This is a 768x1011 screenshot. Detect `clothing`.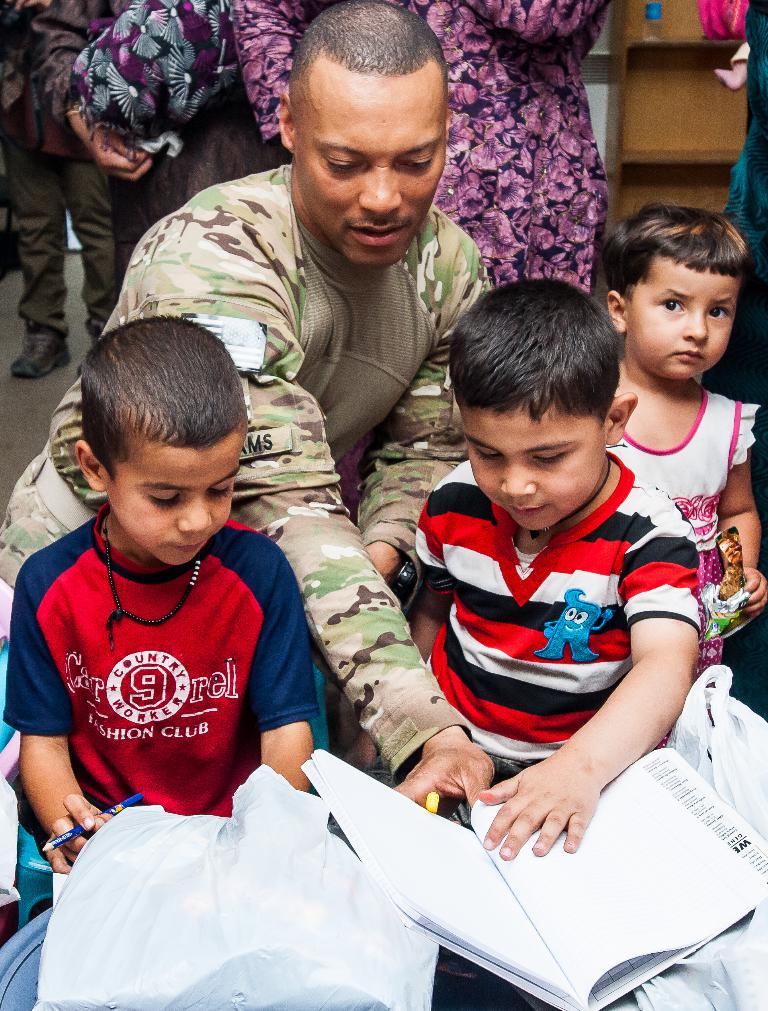
locate(411, 452, 690, 780).
